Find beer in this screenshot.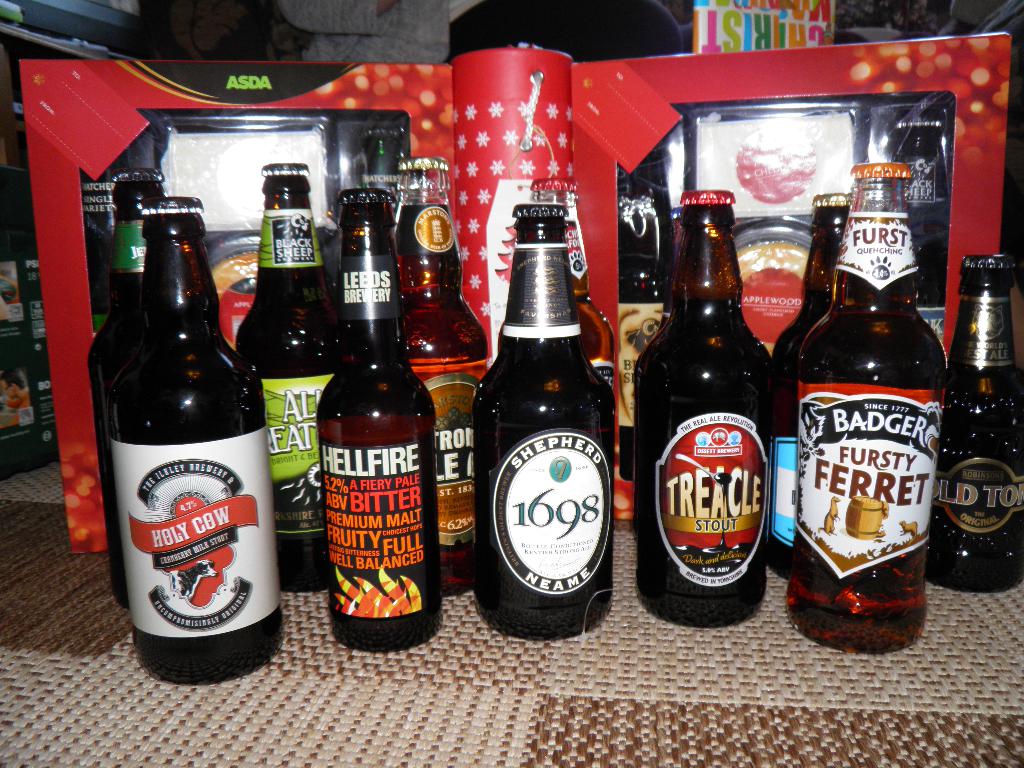
The bounding box for beer is bbox=(799, 162, 932, 684).
